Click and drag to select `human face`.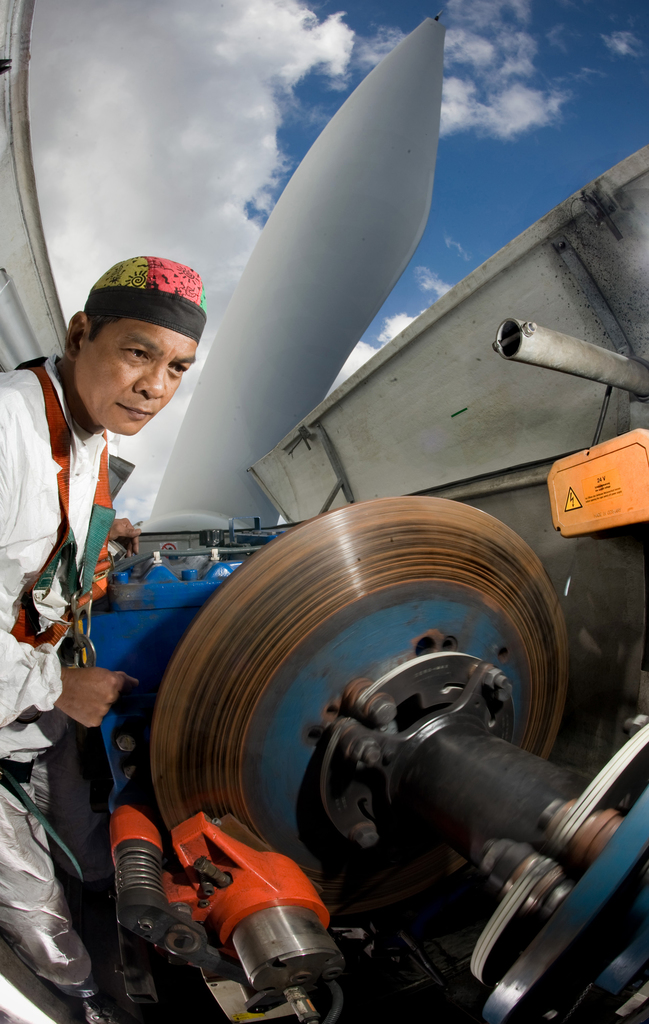
Selection: region(72, 316, 201, 433).
